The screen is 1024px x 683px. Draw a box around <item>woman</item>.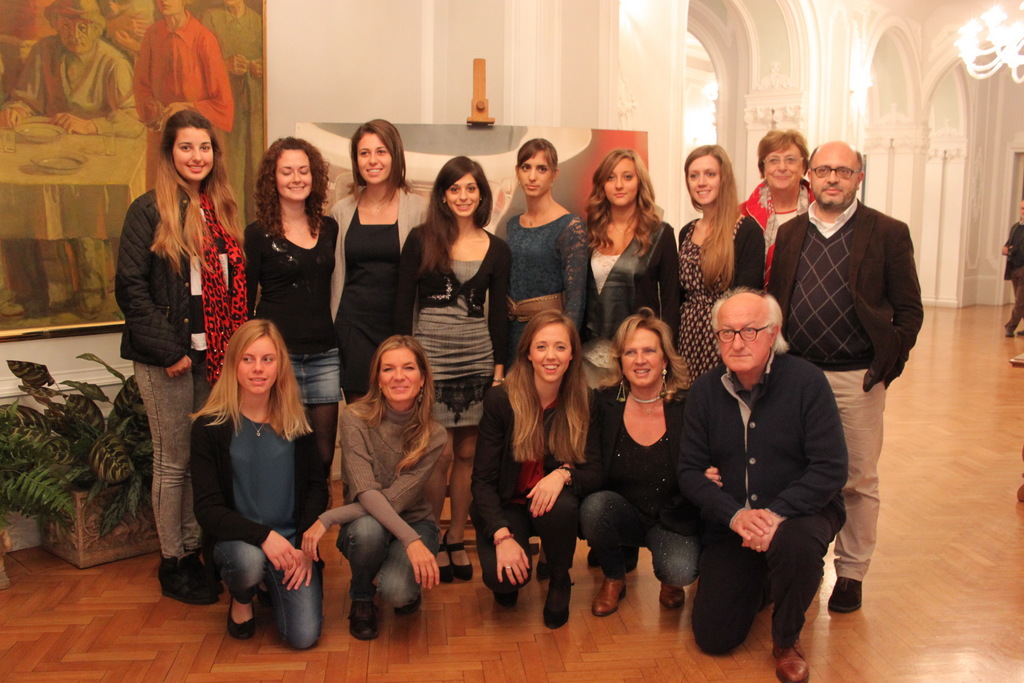
select_region(193, 320, 328, 650).
